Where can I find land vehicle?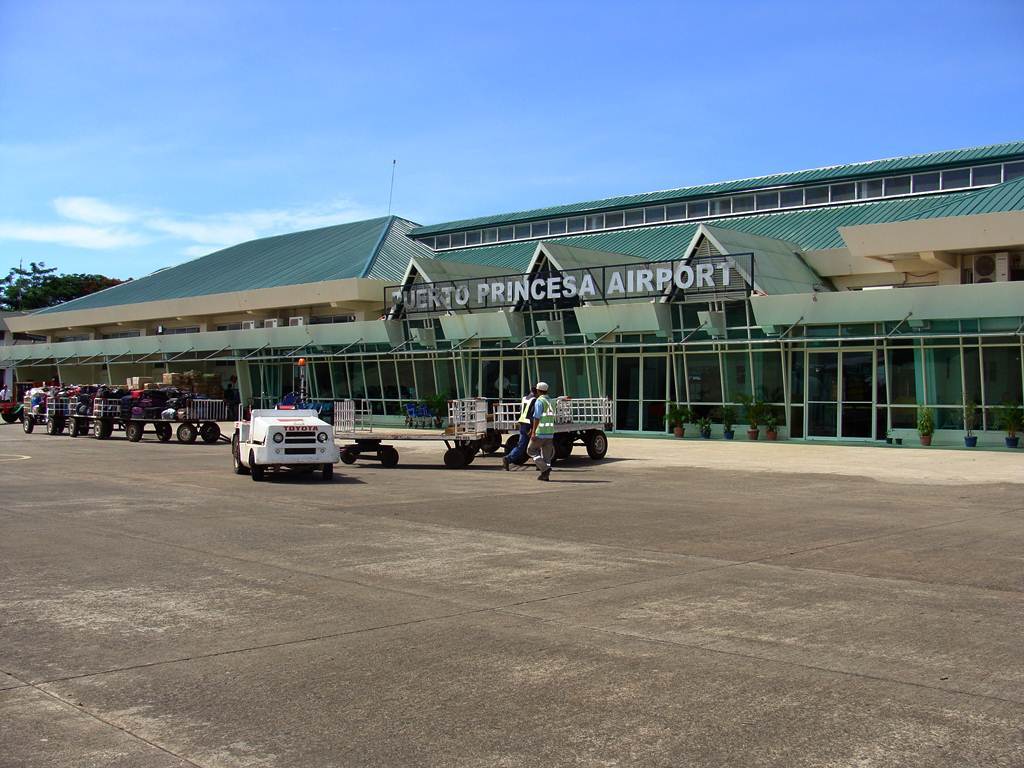
You can find it at left=0, top=382, right=36, bottom=420.
